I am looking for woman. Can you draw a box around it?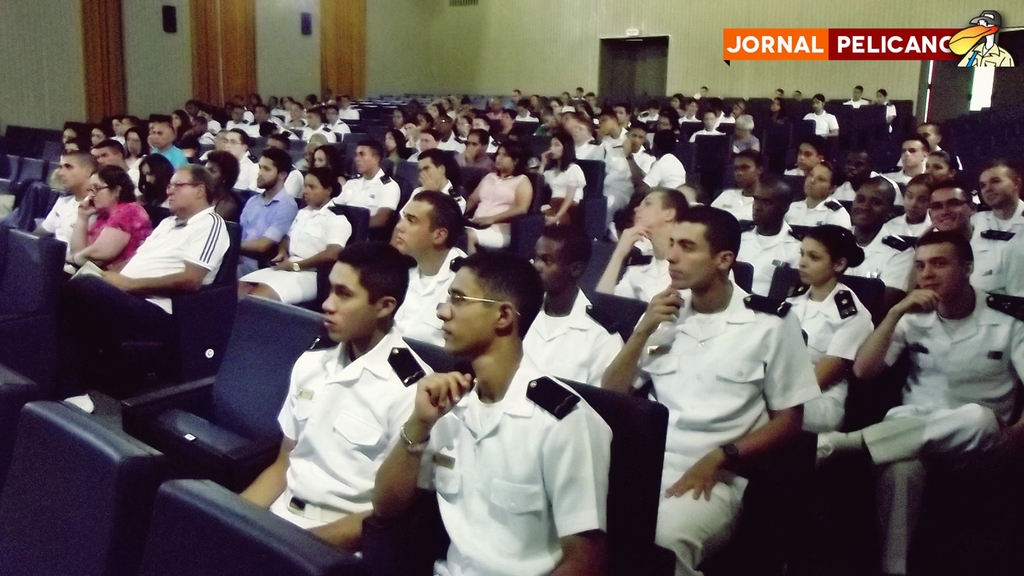
Sure, the bounding box is 385 129 410 168.
